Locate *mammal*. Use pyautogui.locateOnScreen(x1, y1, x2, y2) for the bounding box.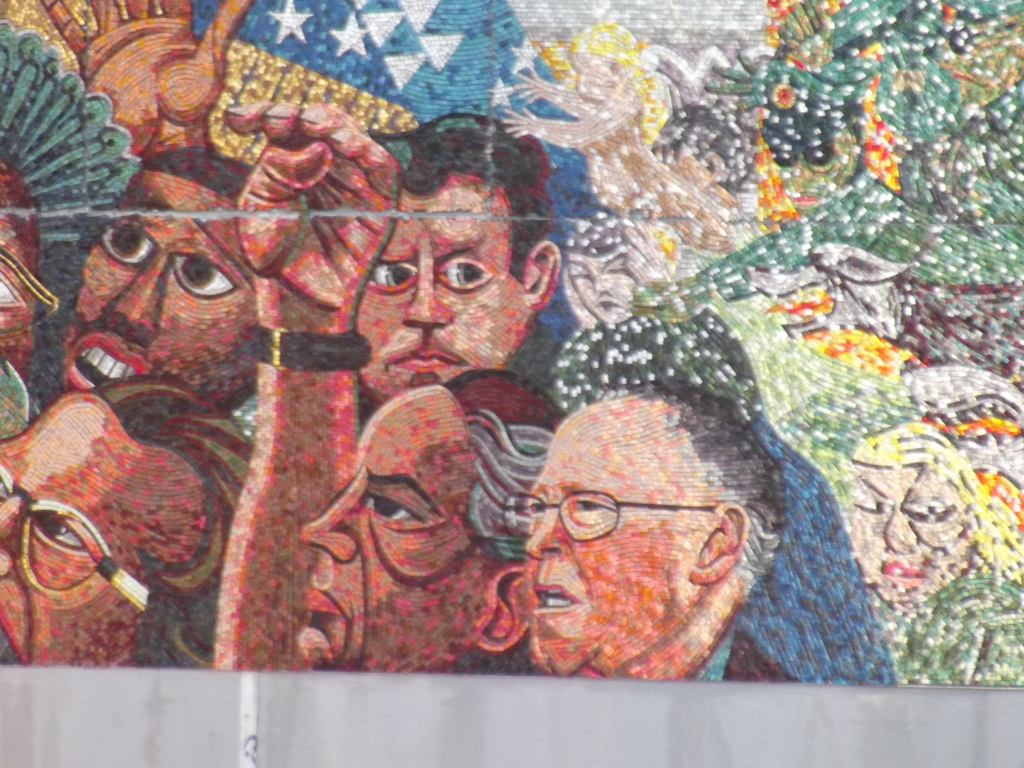
pyautogui.locateOnScreen(0, 157, 54, 442).
